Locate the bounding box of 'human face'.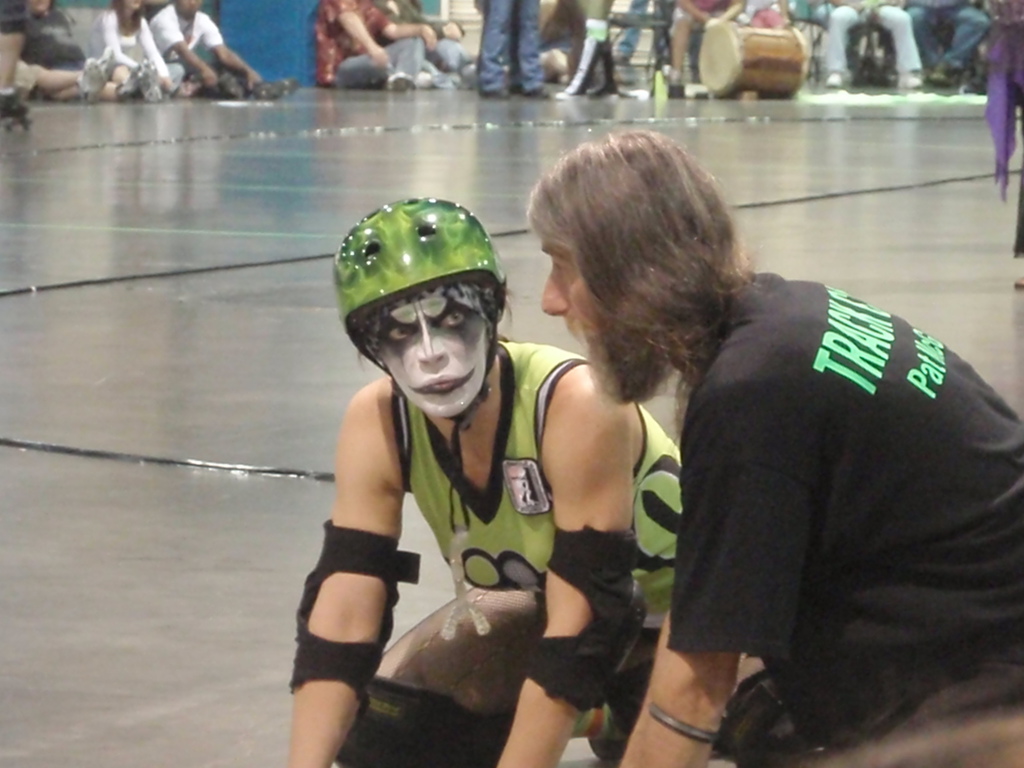
Bounding box: {"x1": 179, "y1": 0, "x2": 202, "y2": 13}.
